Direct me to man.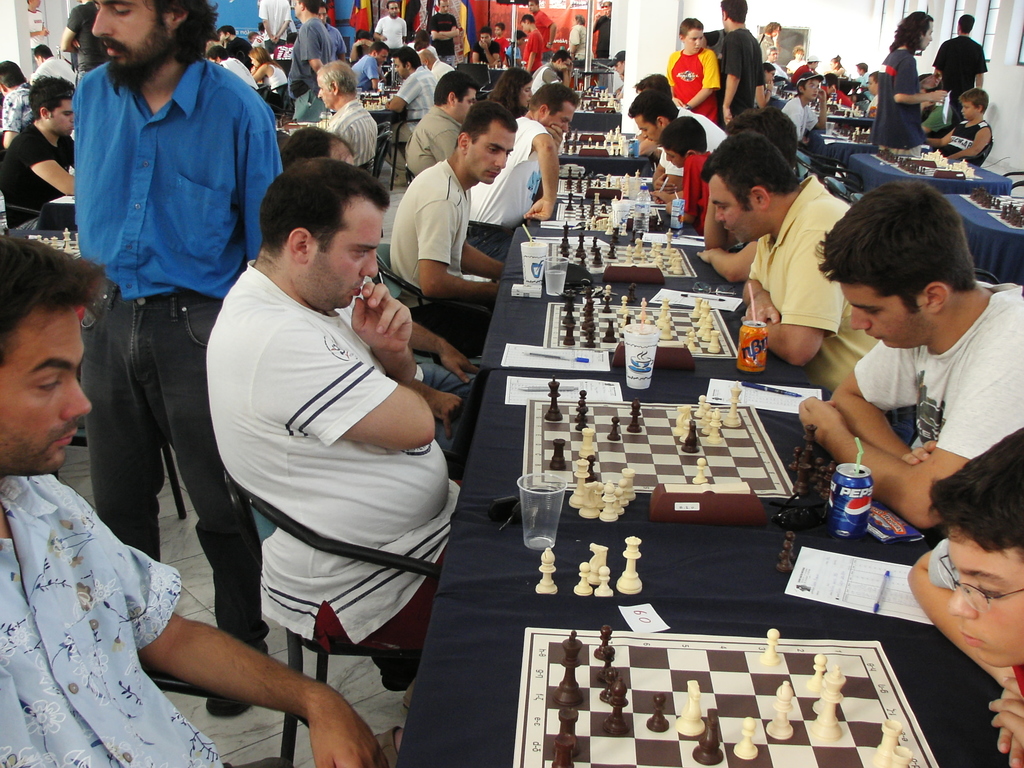
Direction: [350,38,390,88].
